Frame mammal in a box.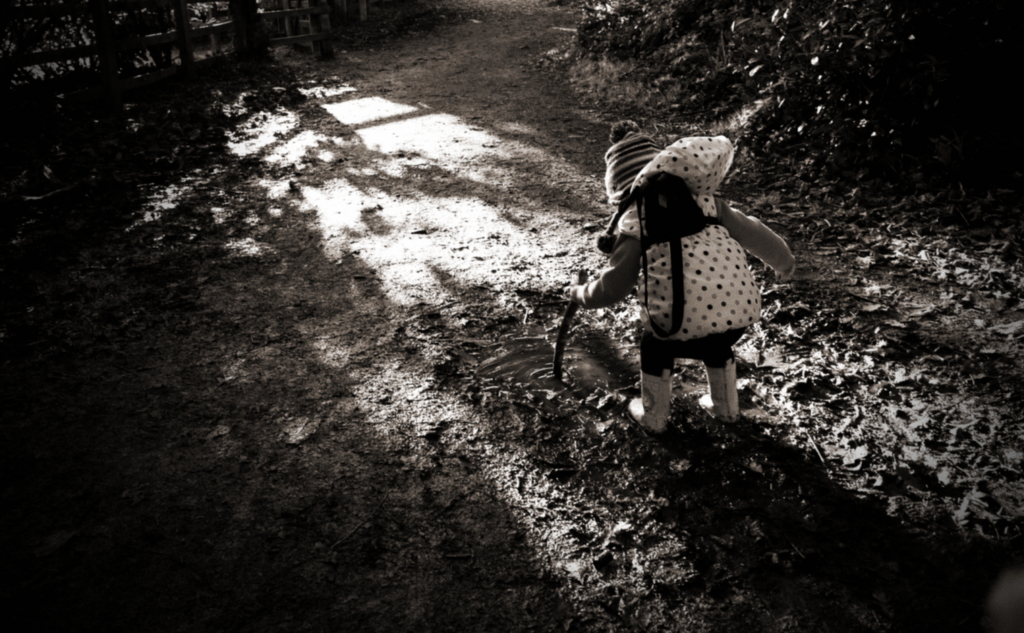
bbox(567, 123, 783, 431).
